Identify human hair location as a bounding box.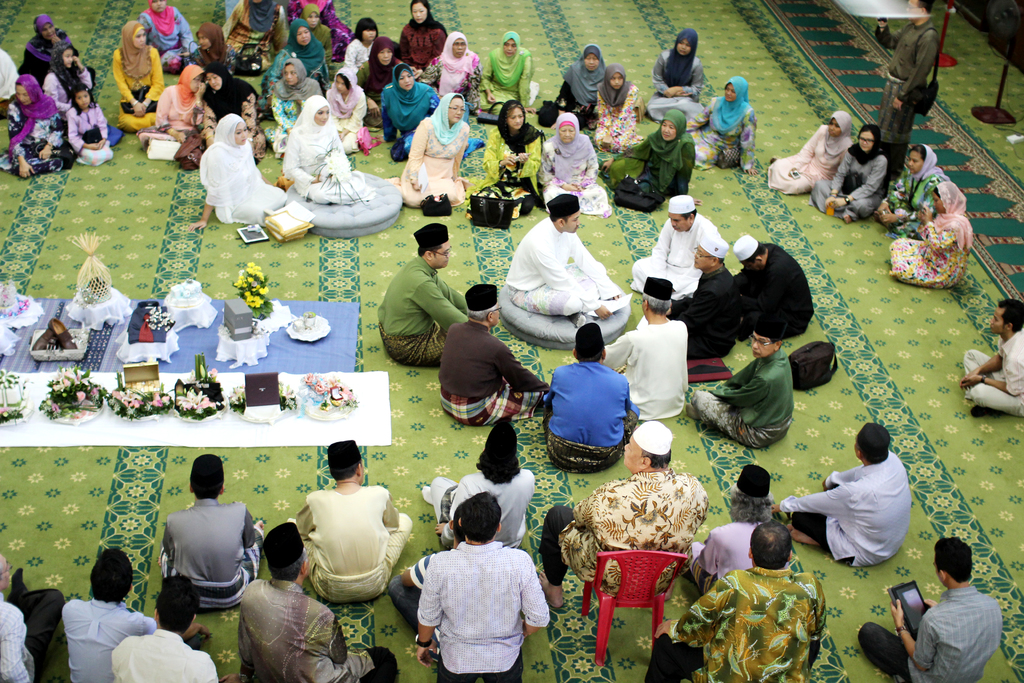
BBox(267, 523, 307, 577).
